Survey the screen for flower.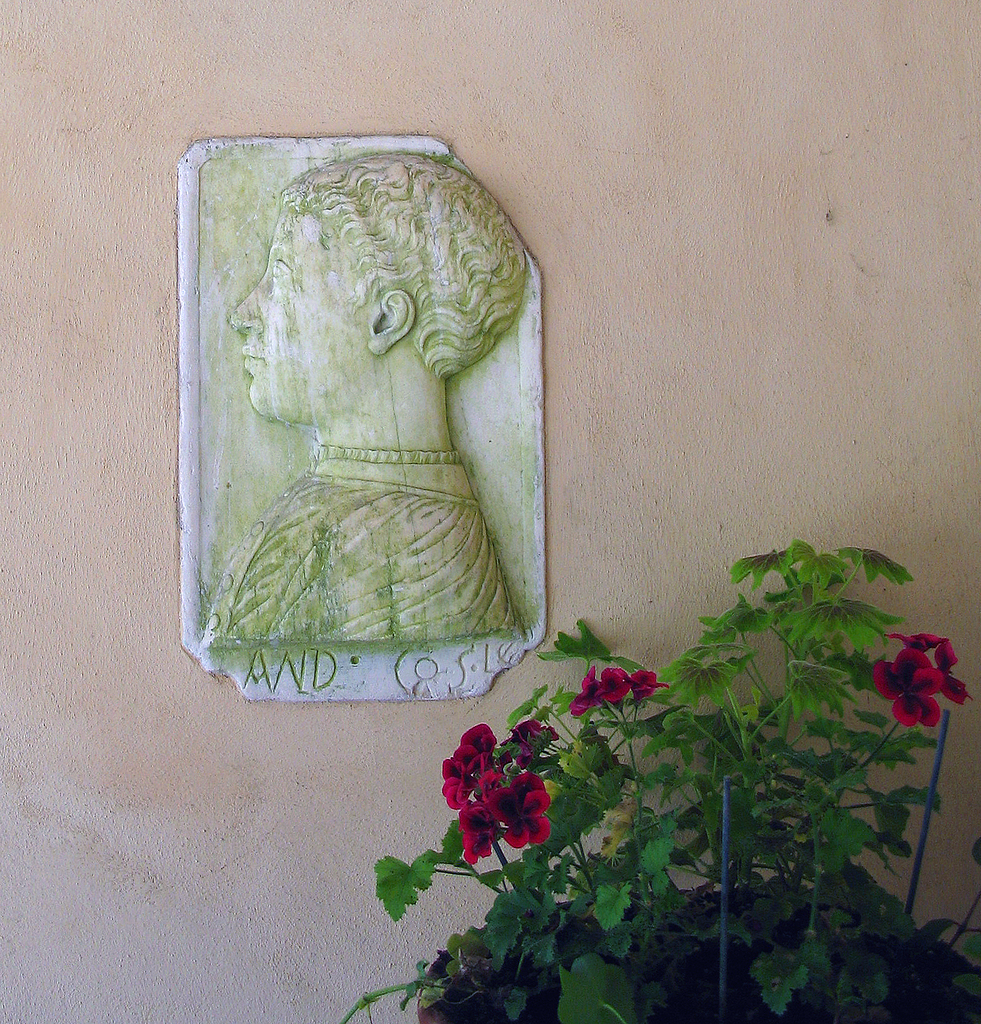
Survey found: 570/660/675/714.
